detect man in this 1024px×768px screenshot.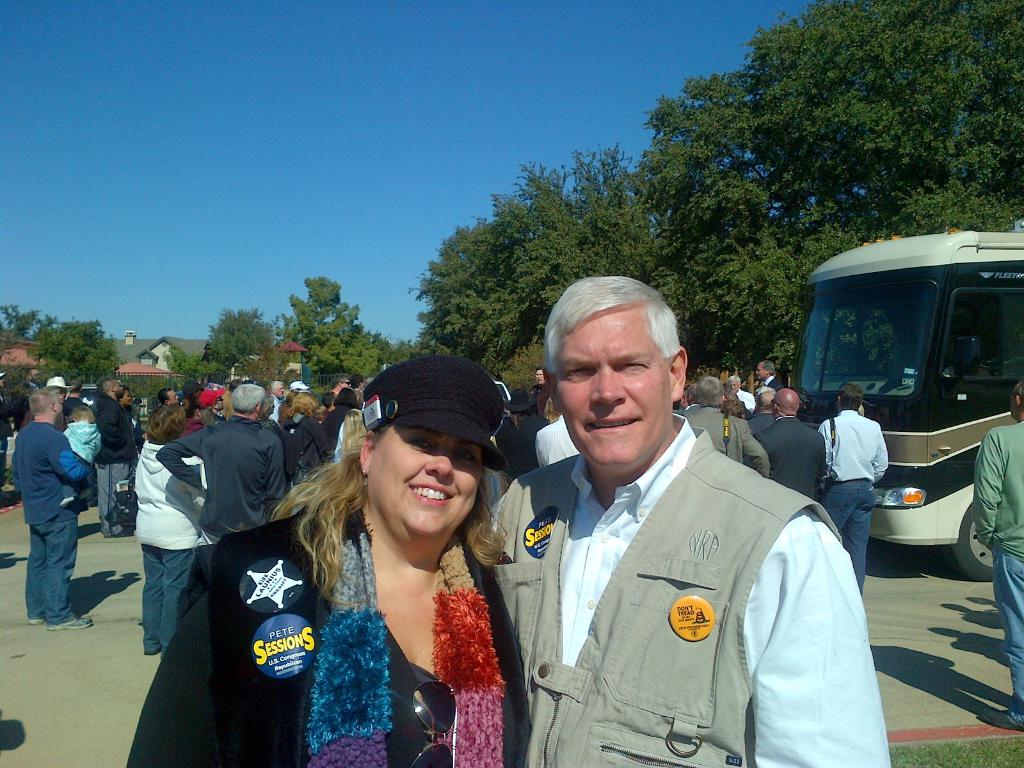
Detection: [x1=535, y1=417, x2=579, y2=465].
